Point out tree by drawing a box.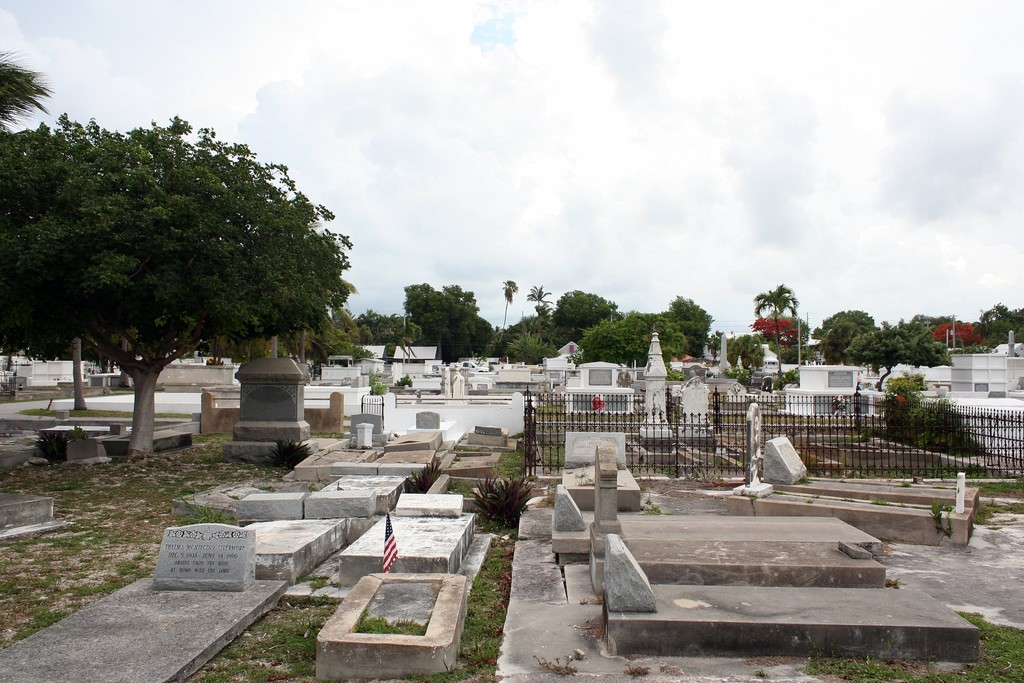
box(847, 331, 945, 385).
